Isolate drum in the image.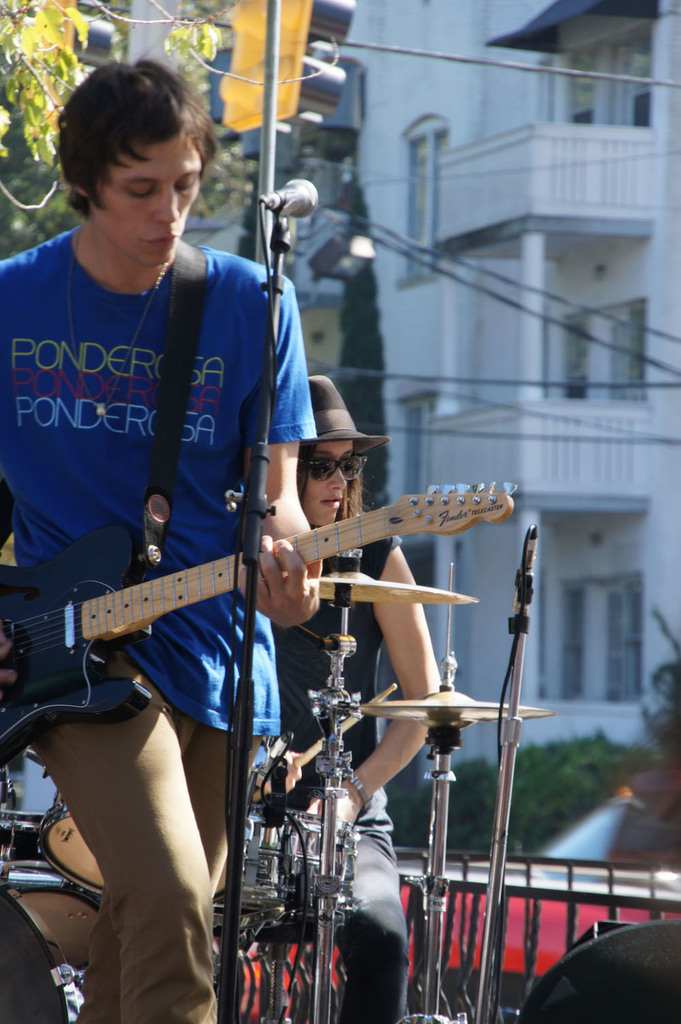
Isolated region: {"x1": 0, "y1": 884, "x2": 102, "y2": 1023}.
